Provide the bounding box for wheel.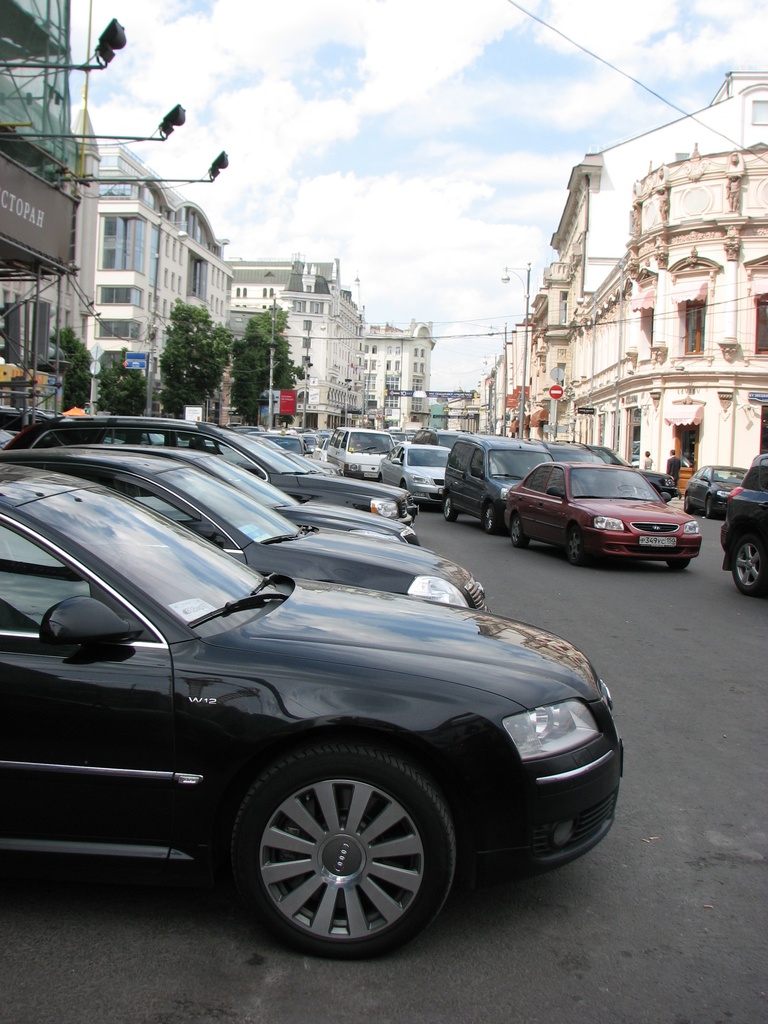
l=703, t=493, r=716, b=521.
